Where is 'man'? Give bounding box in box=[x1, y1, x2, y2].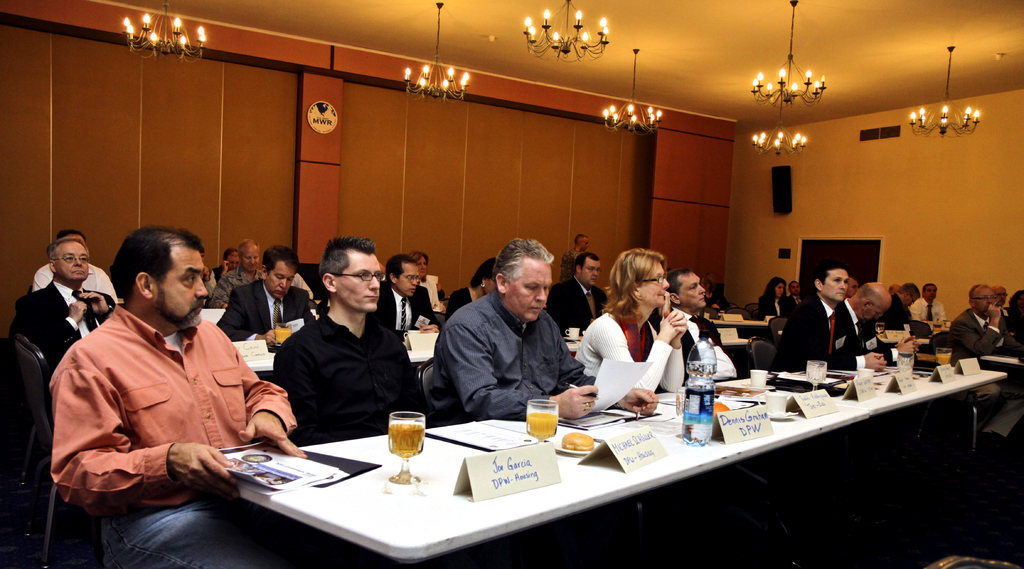
box=[665, 273, 726, 385].
